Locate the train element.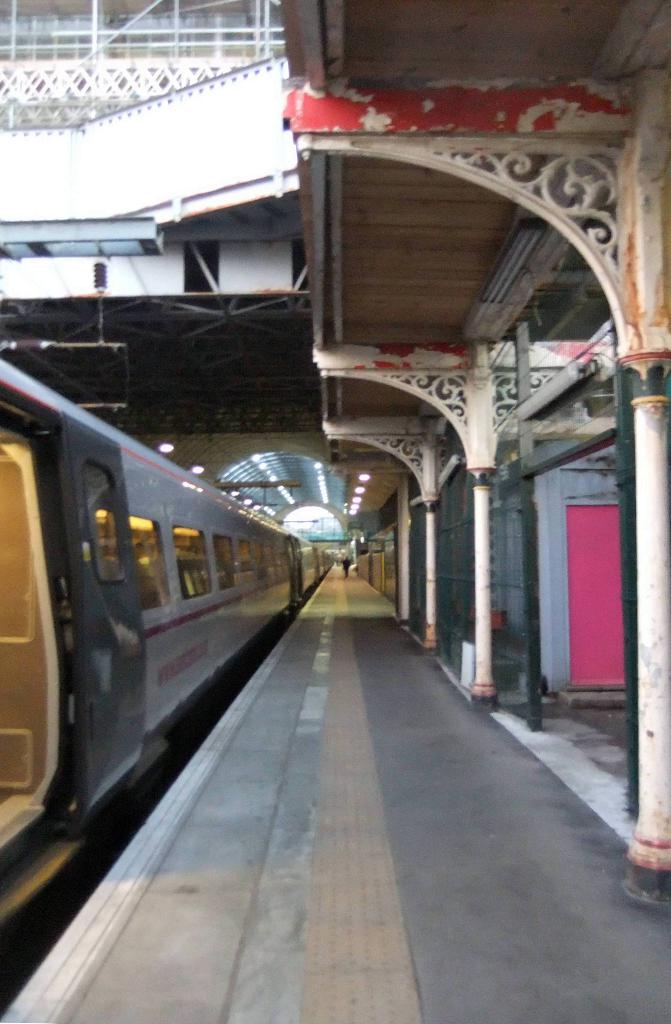
Element bbox: (x1=0, y1=356, x2=343, y2=1004).
